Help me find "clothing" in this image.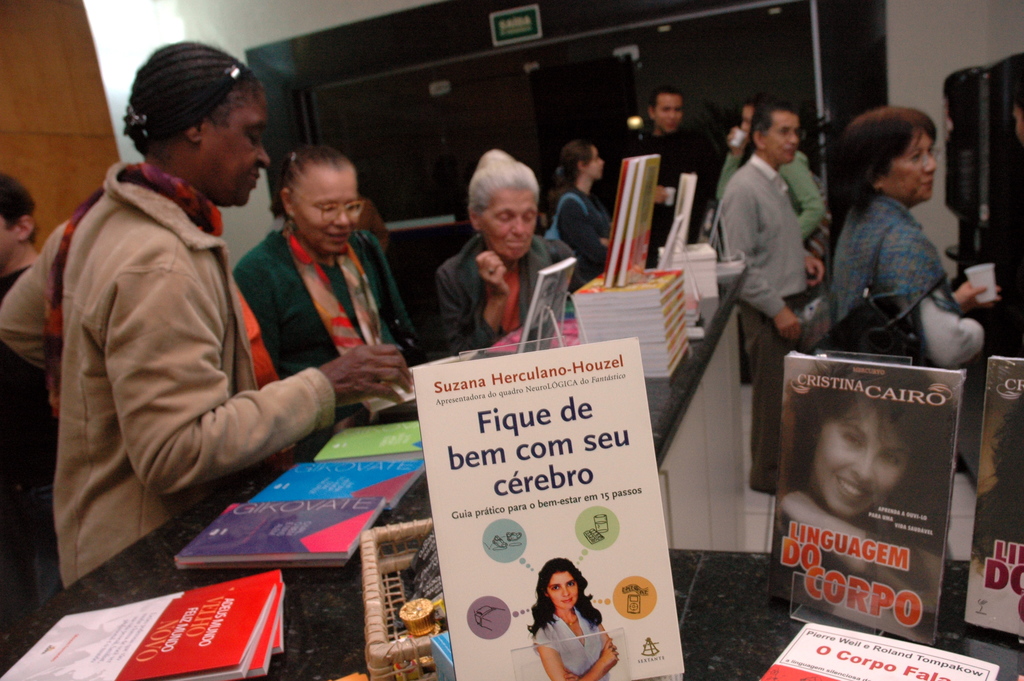
Found it: locate(630, 122, 705, 269).
